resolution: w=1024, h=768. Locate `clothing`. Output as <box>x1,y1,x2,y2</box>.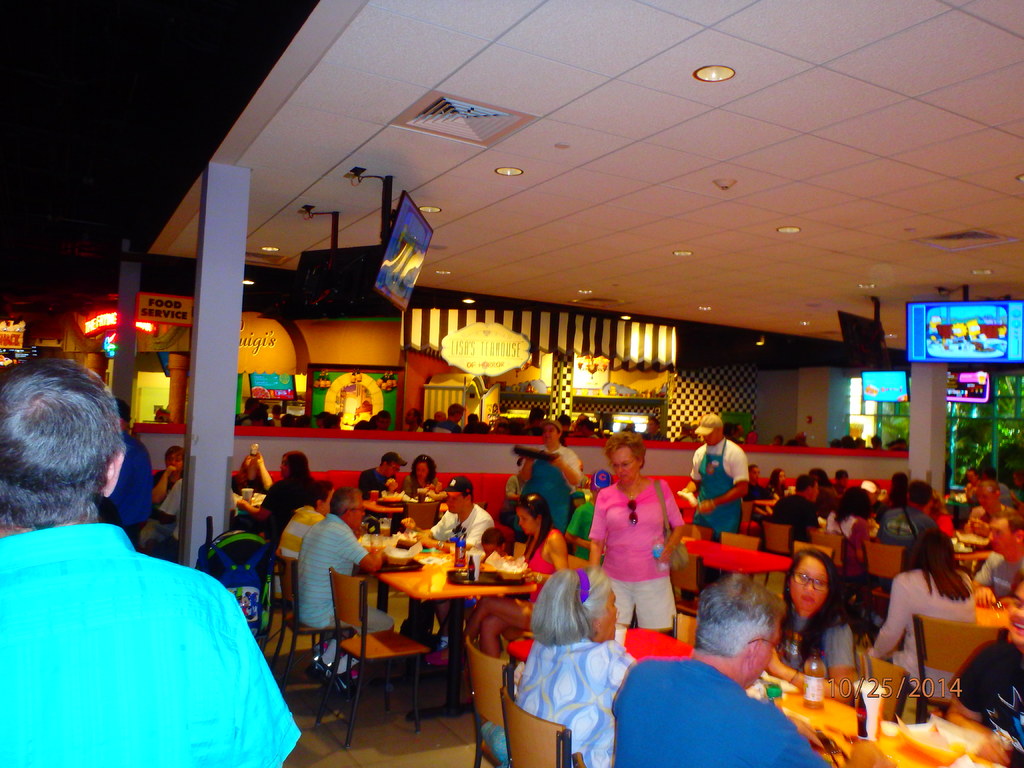
<box>147,465,193,560</box>.
